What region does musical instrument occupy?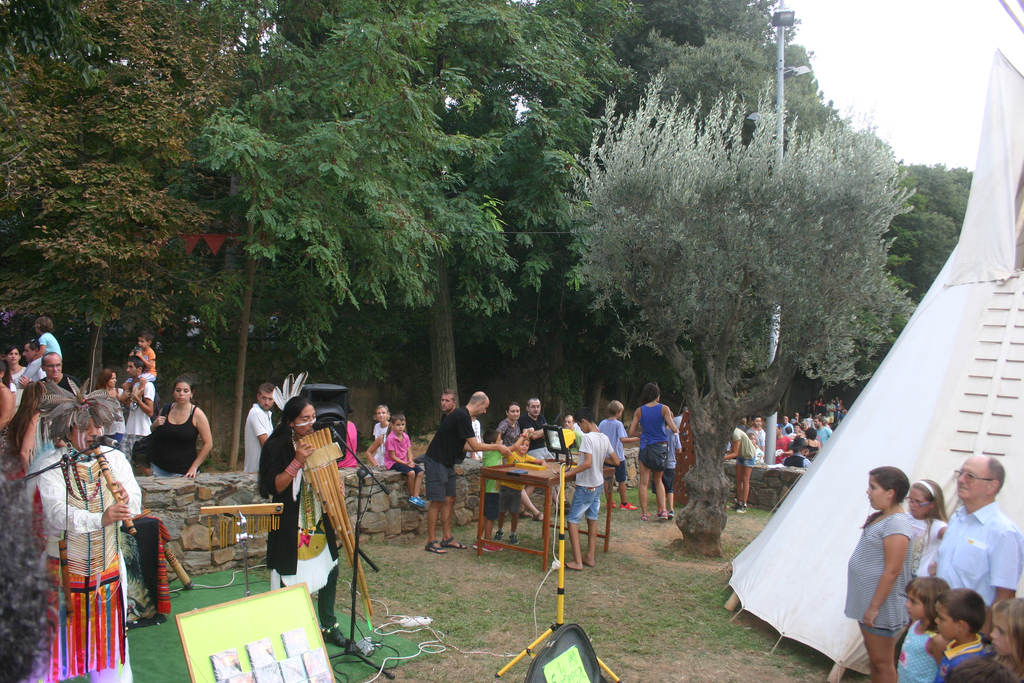
locate(297, 428, 373, 633).
